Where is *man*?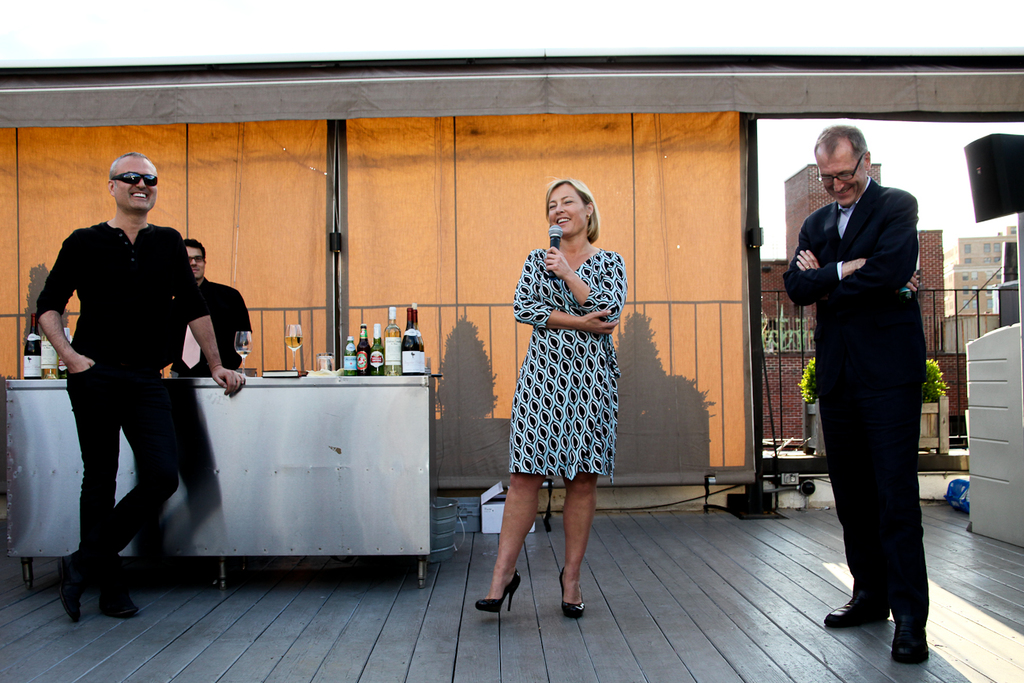
(x1=32, y1=160, x2=231, y2=590).
